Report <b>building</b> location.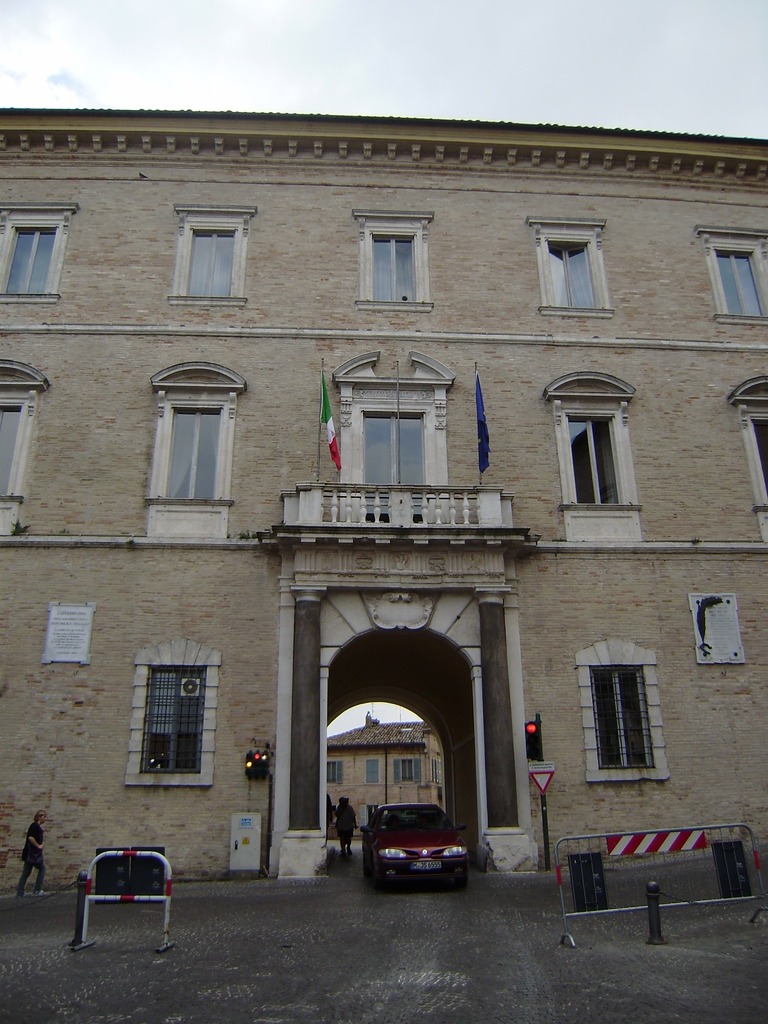
Report: locate(0, 108, 767, 877).
